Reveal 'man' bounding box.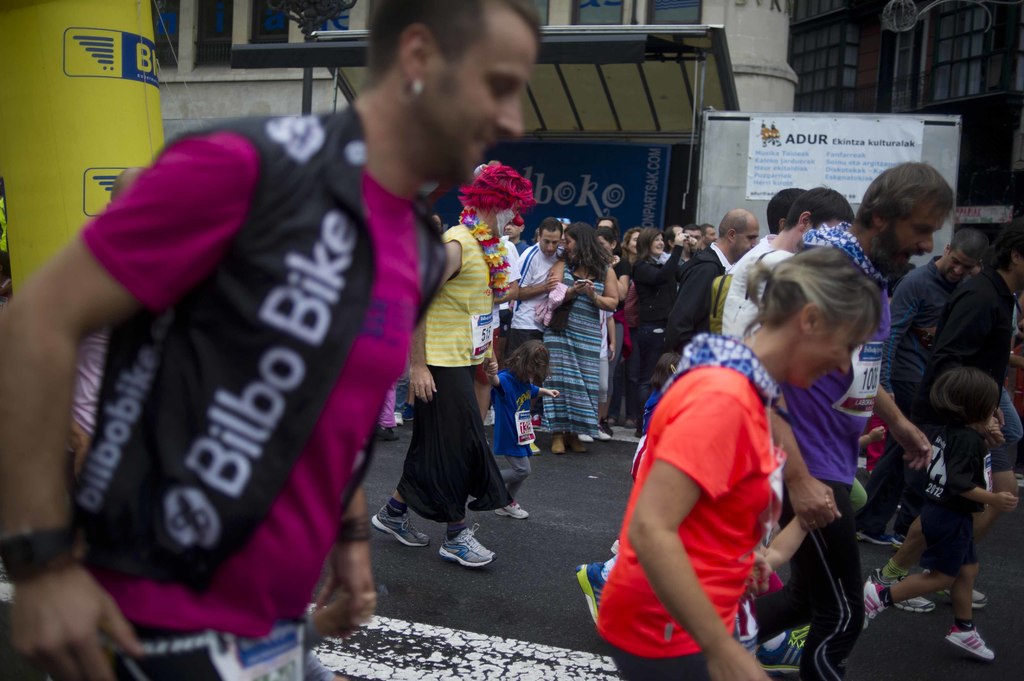
Revealed: <bbox>703, 225, 717, 248</bbox>.
